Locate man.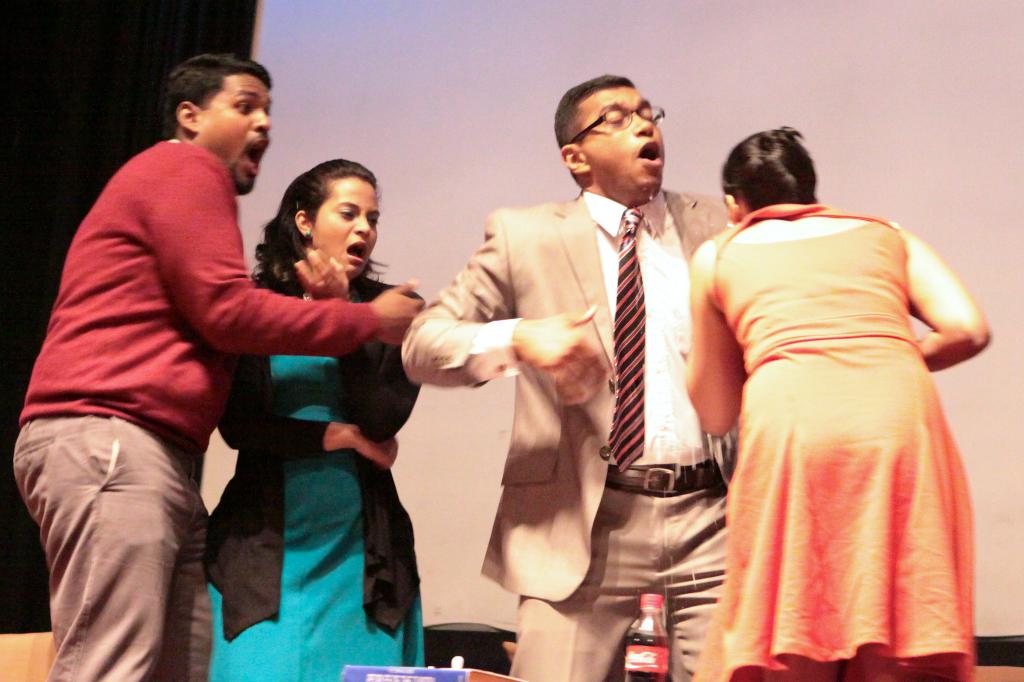
Bounding box: crop(437, 87, 764, 635).
